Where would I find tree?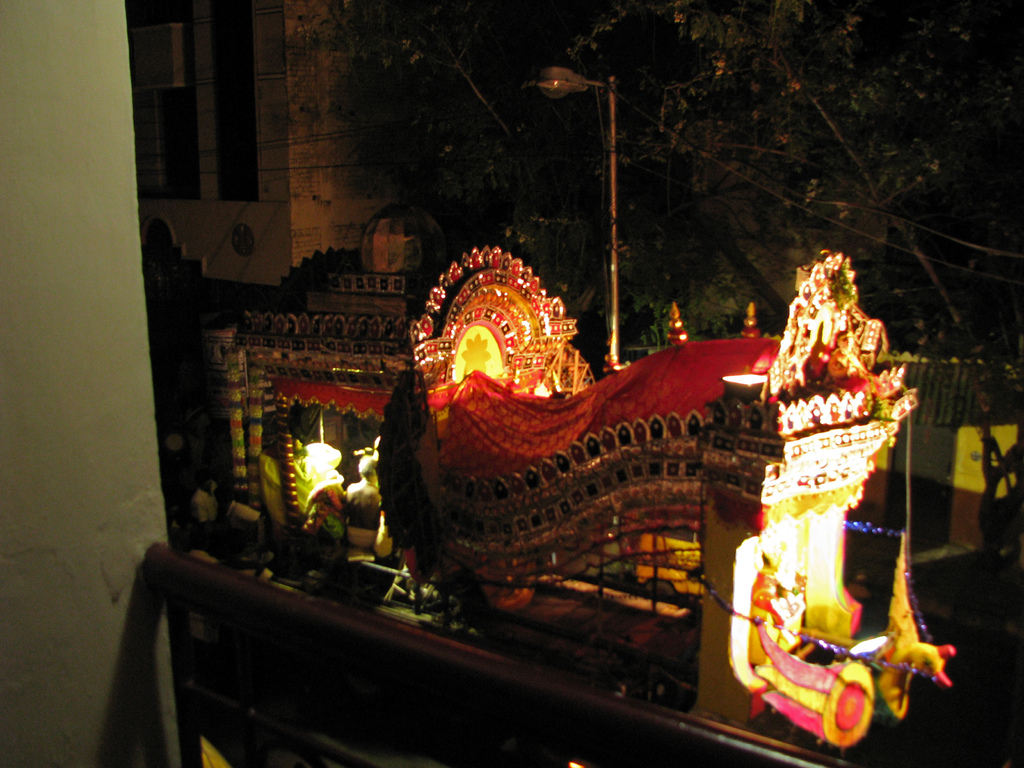
At (x1=362, y1=0, x2=1023, y2=364).
